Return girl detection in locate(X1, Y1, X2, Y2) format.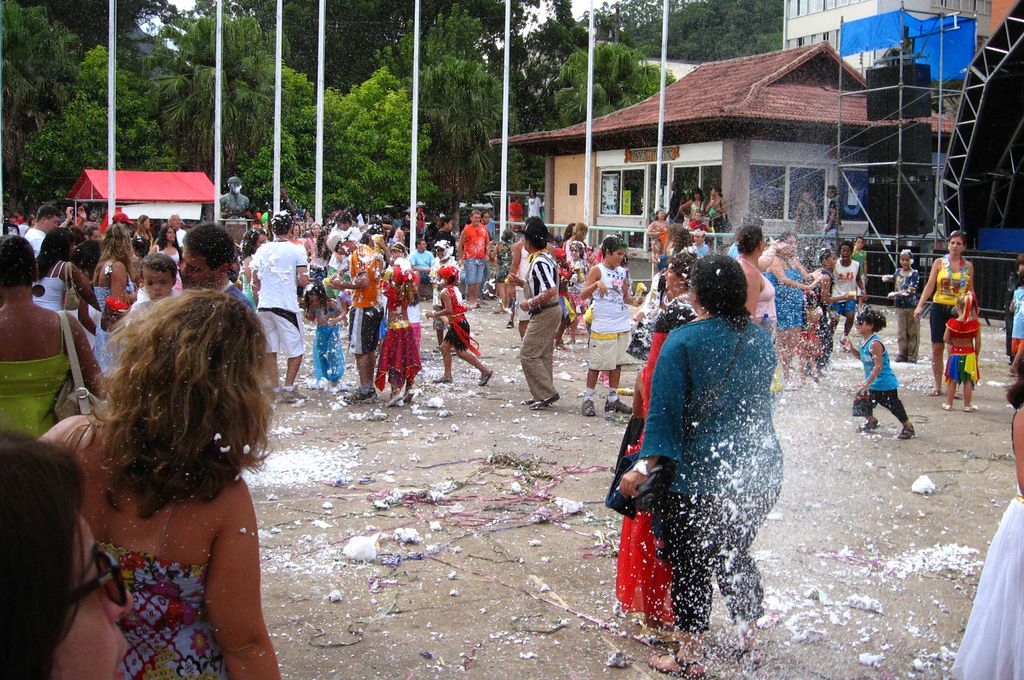
locate(373, 264, 422, 409).
